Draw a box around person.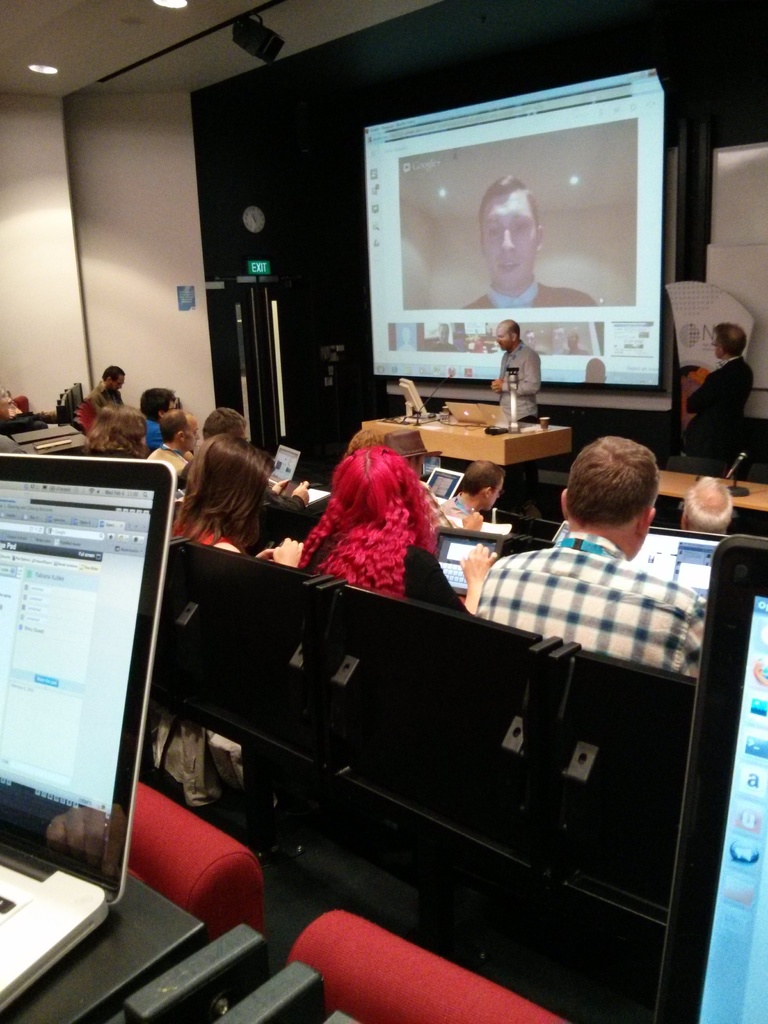
(left=687, top=323, right=758, bottom=463).
